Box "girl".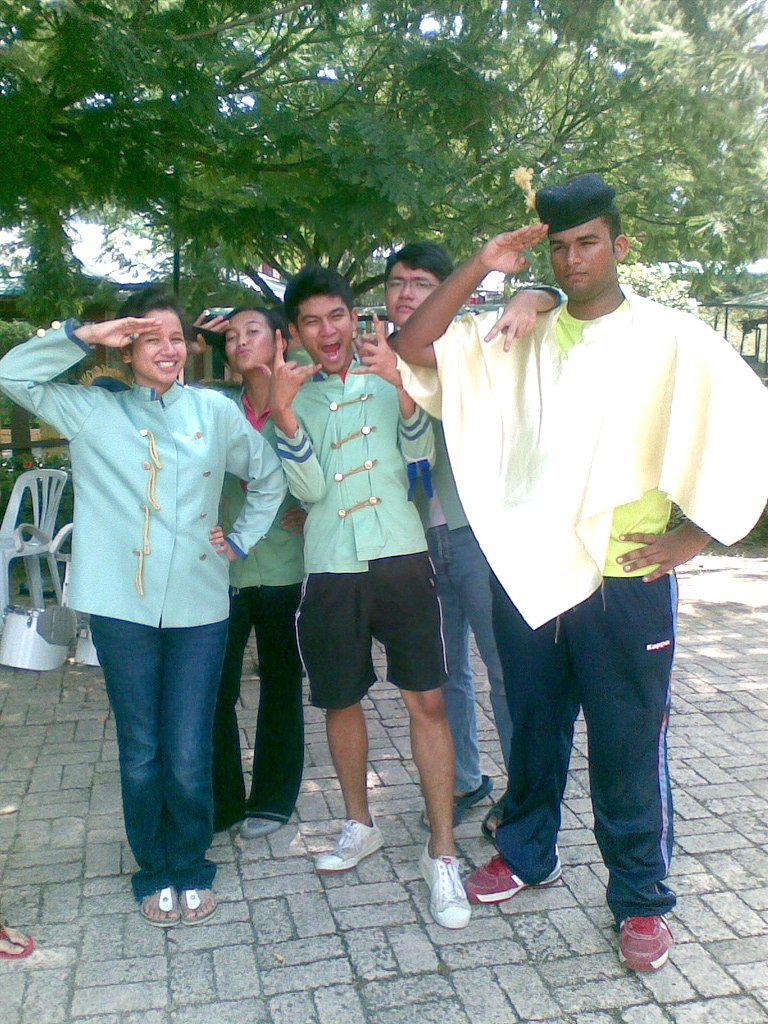
pyautogui.locateOnScreen(177, 299, 319, 847).
